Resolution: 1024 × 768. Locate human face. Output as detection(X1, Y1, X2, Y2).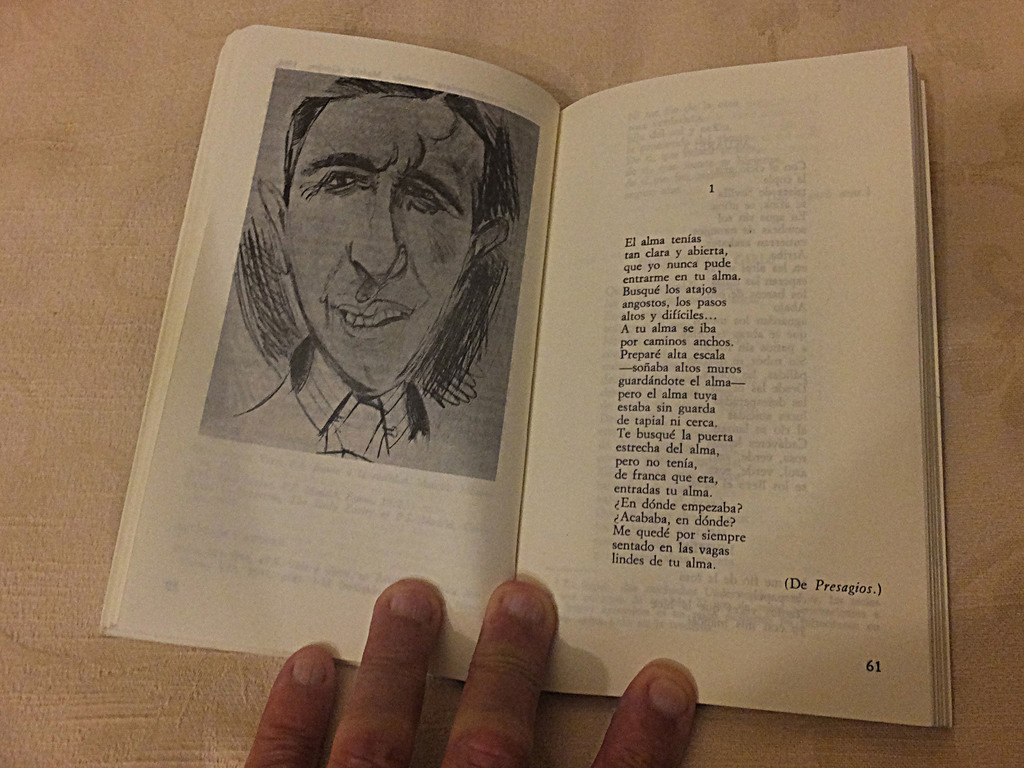
detection(280, 95, 485, 387).
